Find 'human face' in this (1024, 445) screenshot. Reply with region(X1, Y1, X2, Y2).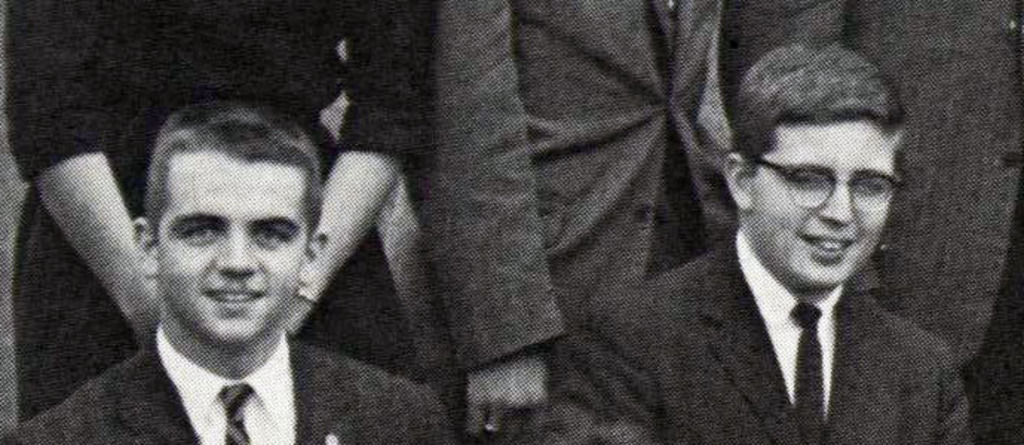
region(157, 154, 309, 347).
